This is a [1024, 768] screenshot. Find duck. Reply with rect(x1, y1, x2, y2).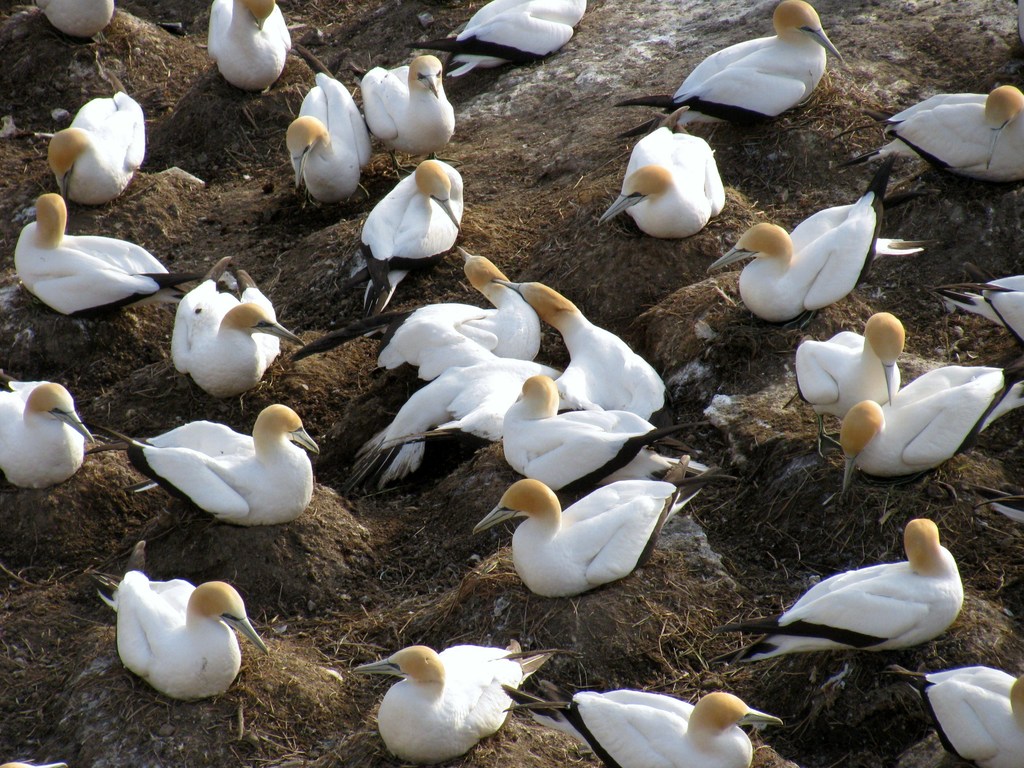
rect(0, 380, 96, 493).
